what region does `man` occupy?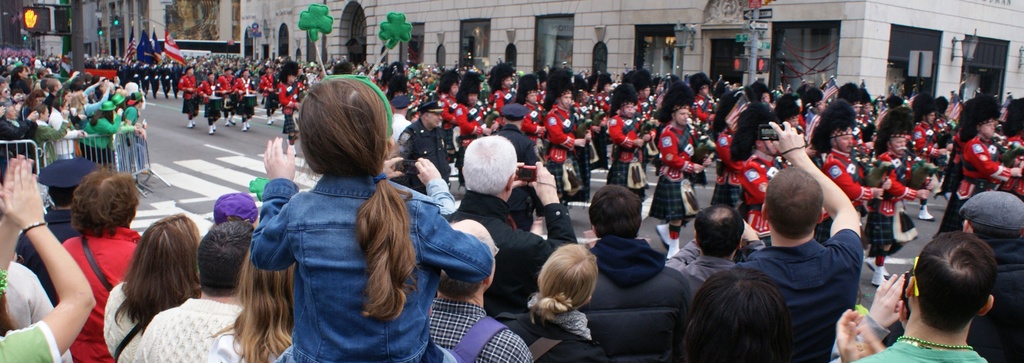
box(12, 159, 93, 303).
